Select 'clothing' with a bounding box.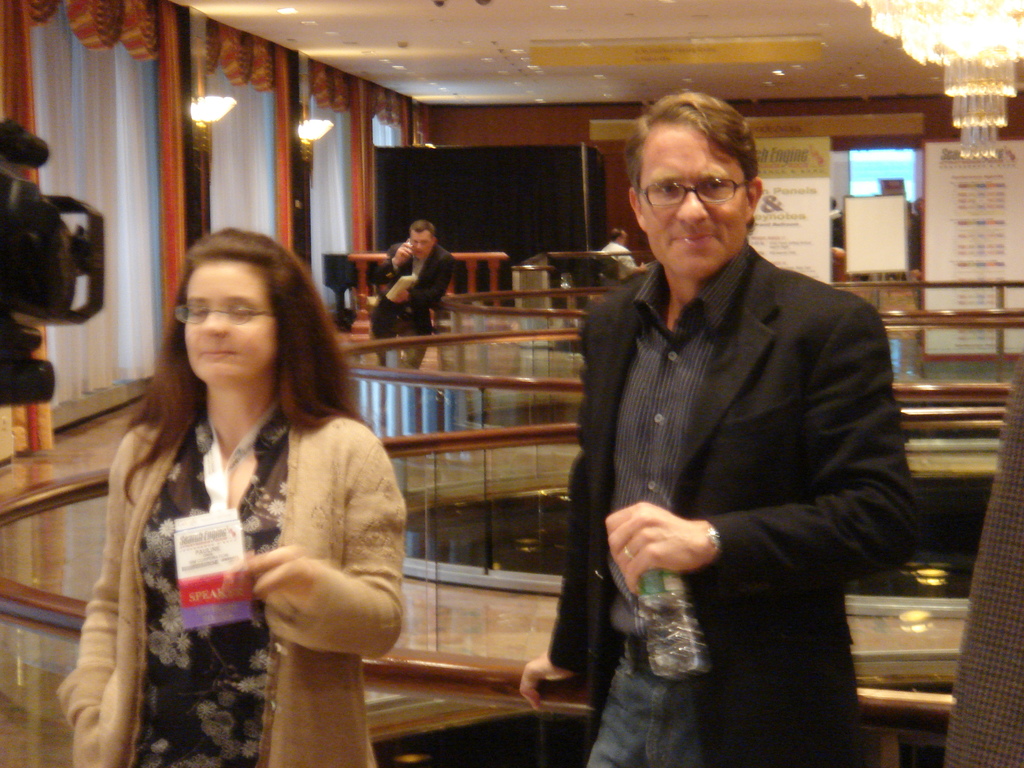
[547,233,922,767].
